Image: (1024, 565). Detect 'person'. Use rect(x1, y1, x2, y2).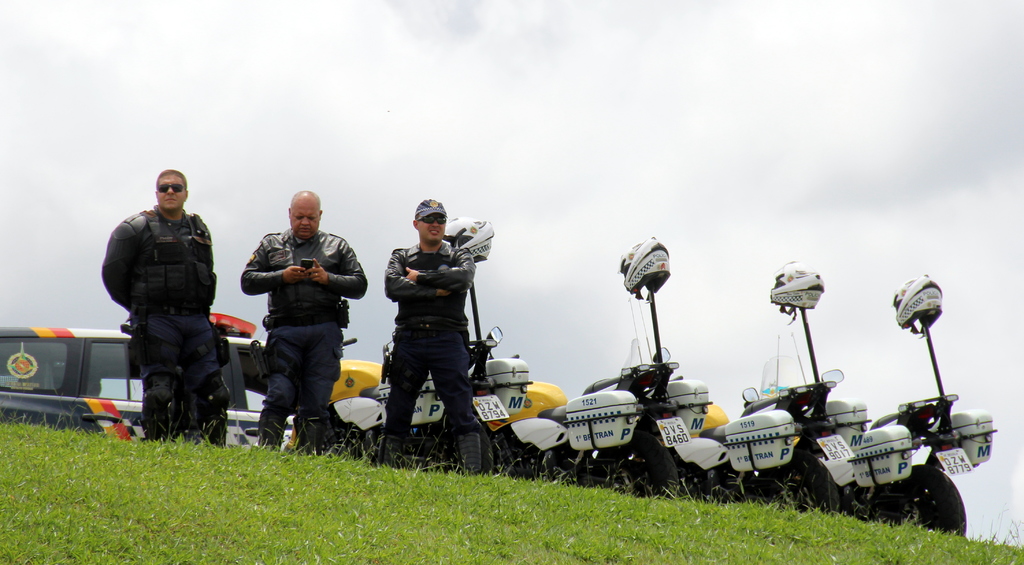
rect(382, 197, 493, 465).
